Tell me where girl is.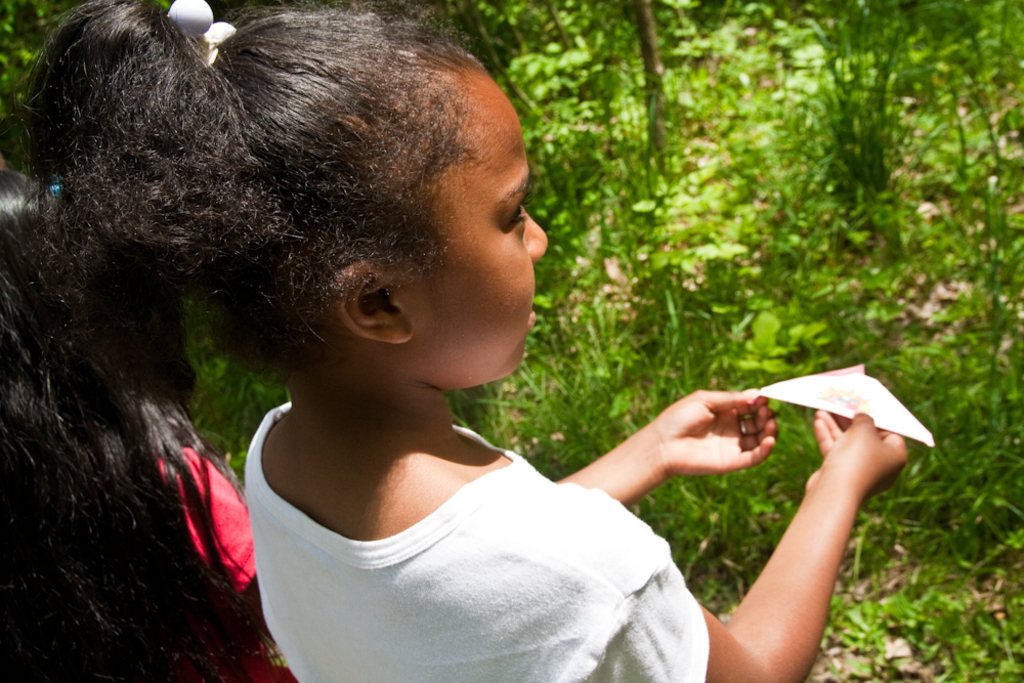
girl is at [0, 0, 912, 682].
